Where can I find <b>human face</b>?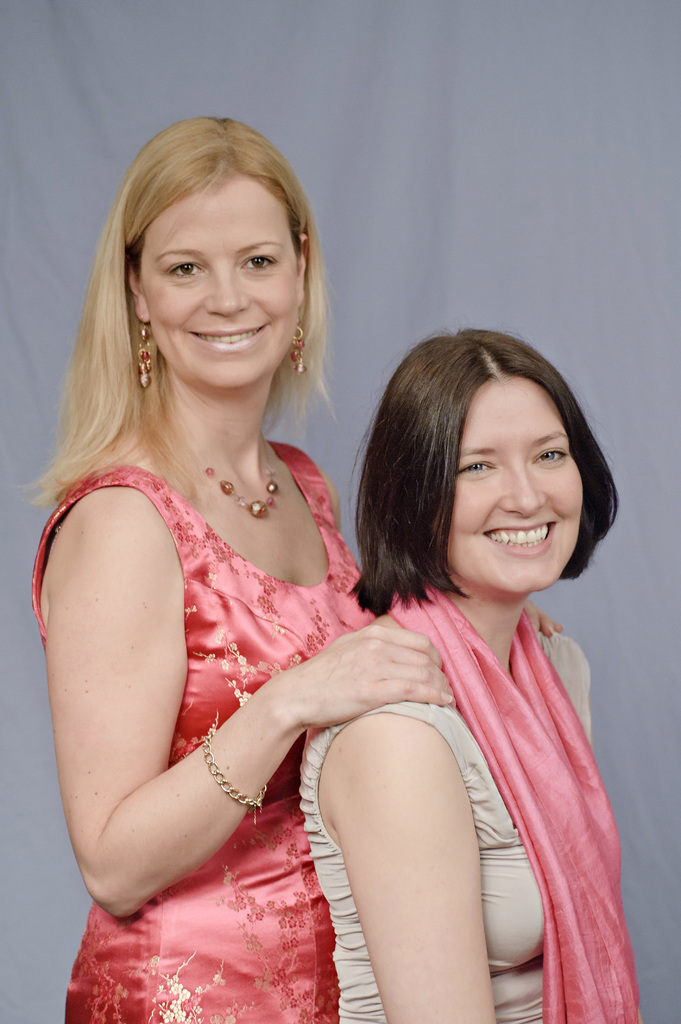
You can find it at [446,376,590,596].
